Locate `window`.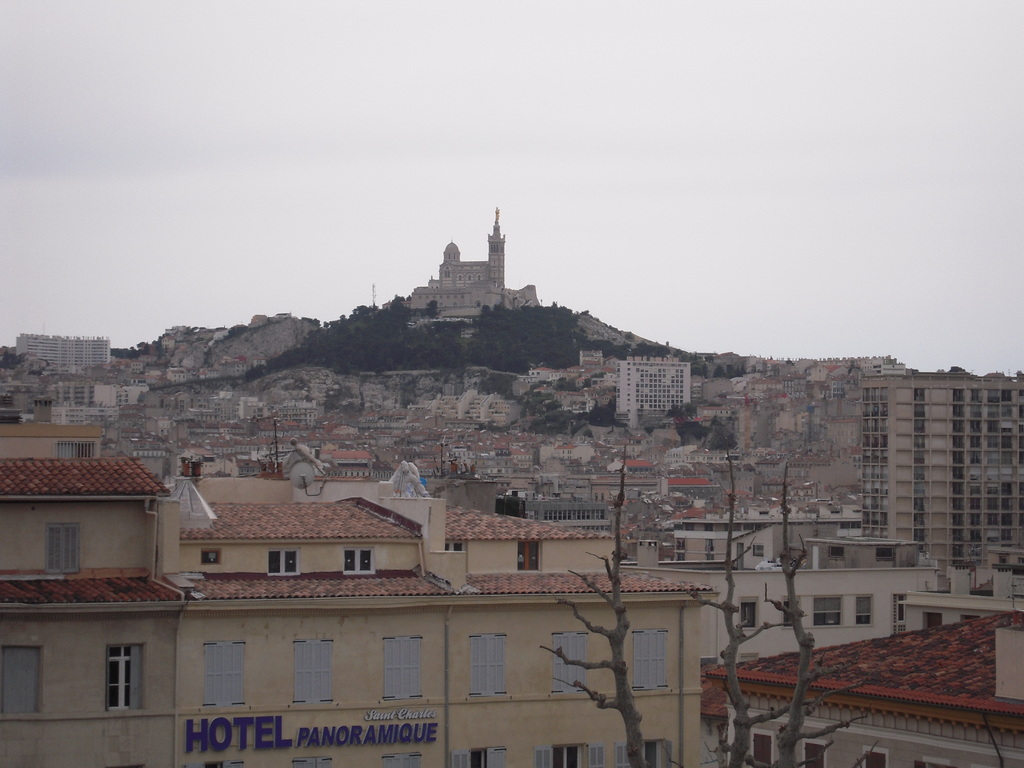
Bounding box: [922, 616, 944, 628].
